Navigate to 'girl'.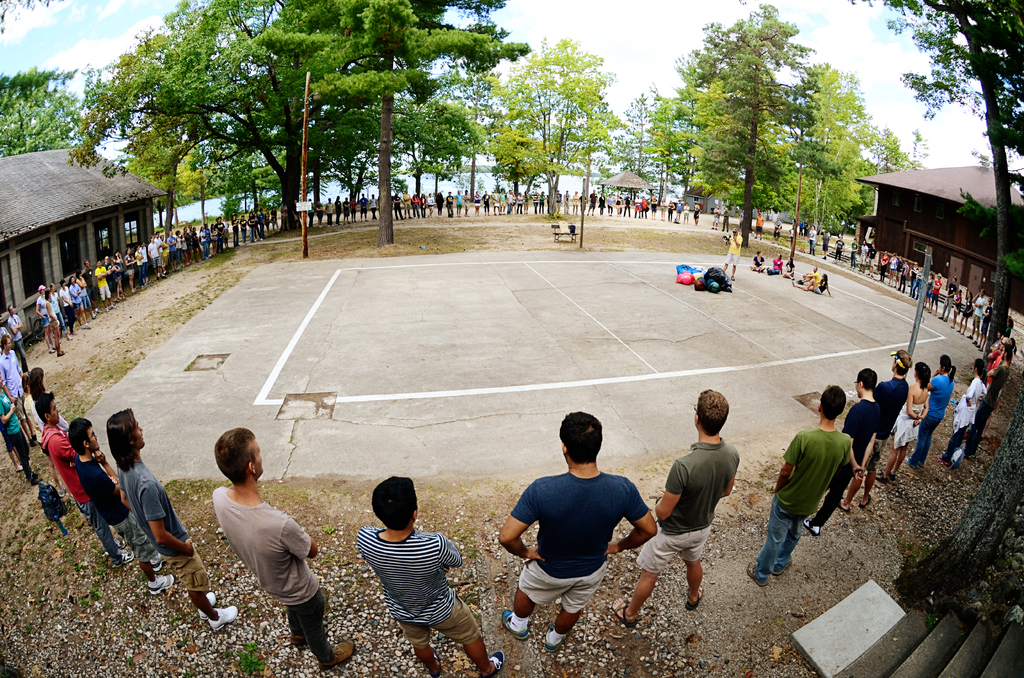
Navigation target: x1=872 y1=364 x2=938 y2=488.
